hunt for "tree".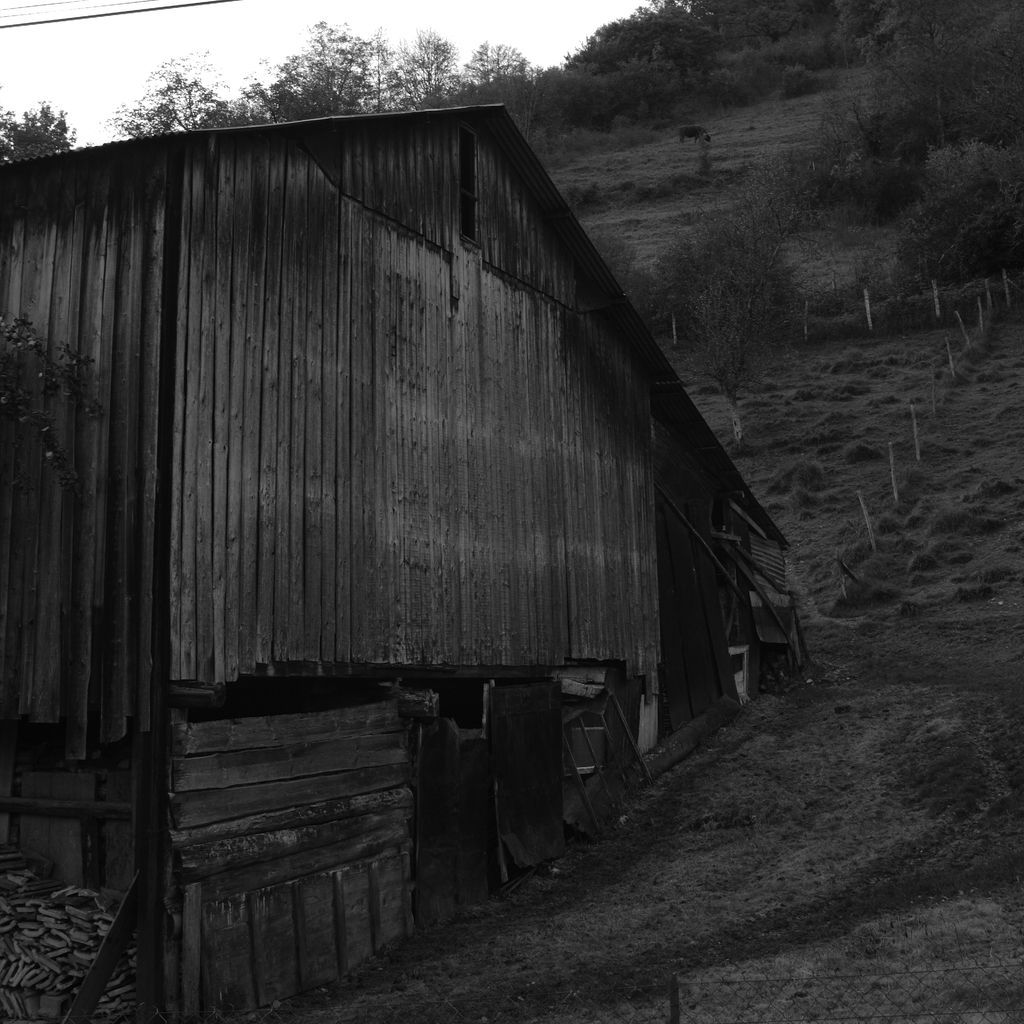
Hunted down at pyautogui.locateOnScreen(825, 0, 1023, 141).
